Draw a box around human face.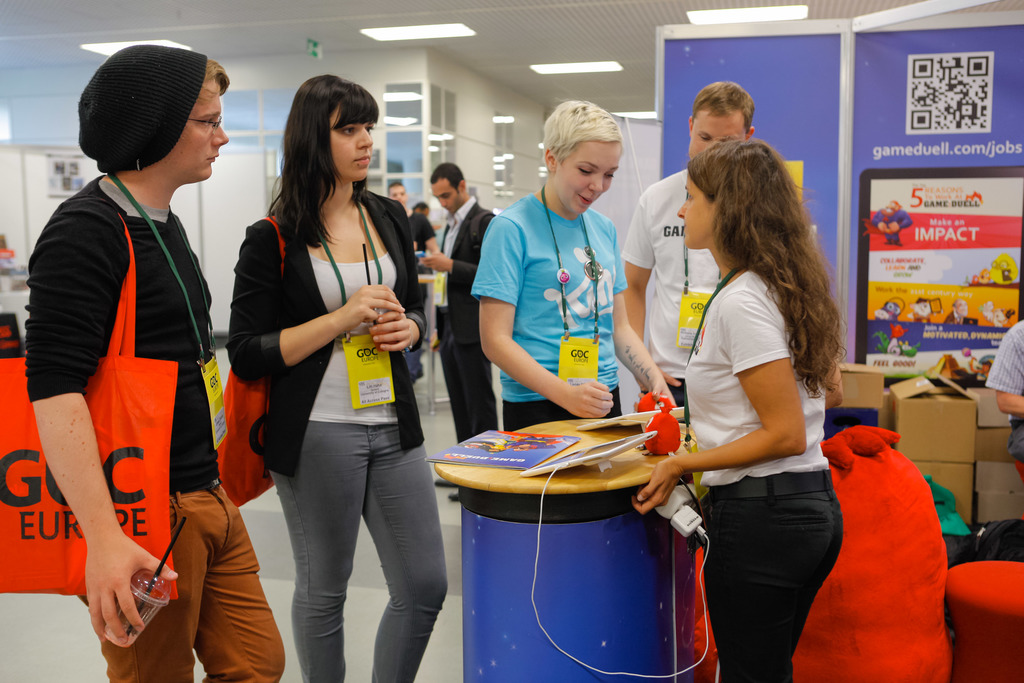
x1=387 y1=185 x2=409 y2=205.
